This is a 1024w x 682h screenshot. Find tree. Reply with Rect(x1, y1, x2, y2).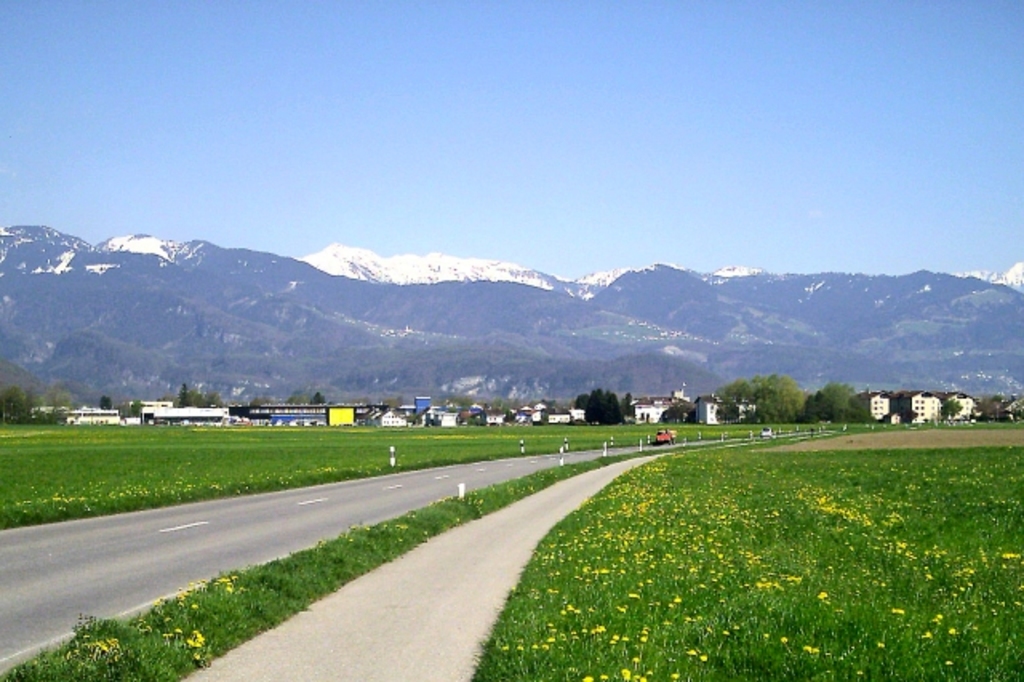
Rect(725, 368, 806, 429).
